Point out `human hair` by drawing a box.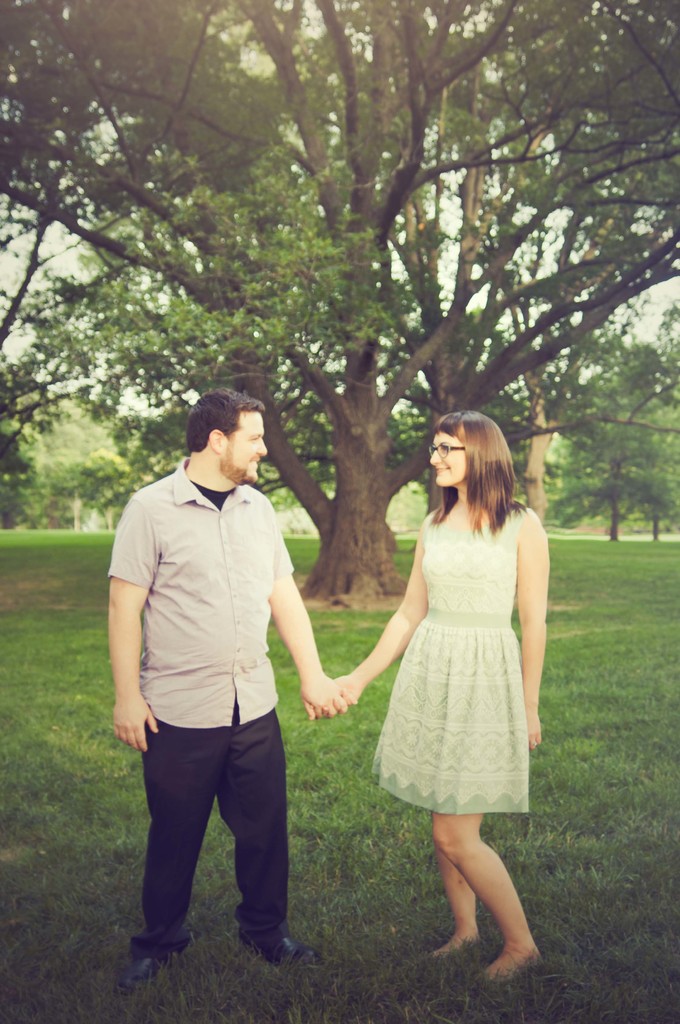
(x1=429, y1=417, x2=519, y2=544).
